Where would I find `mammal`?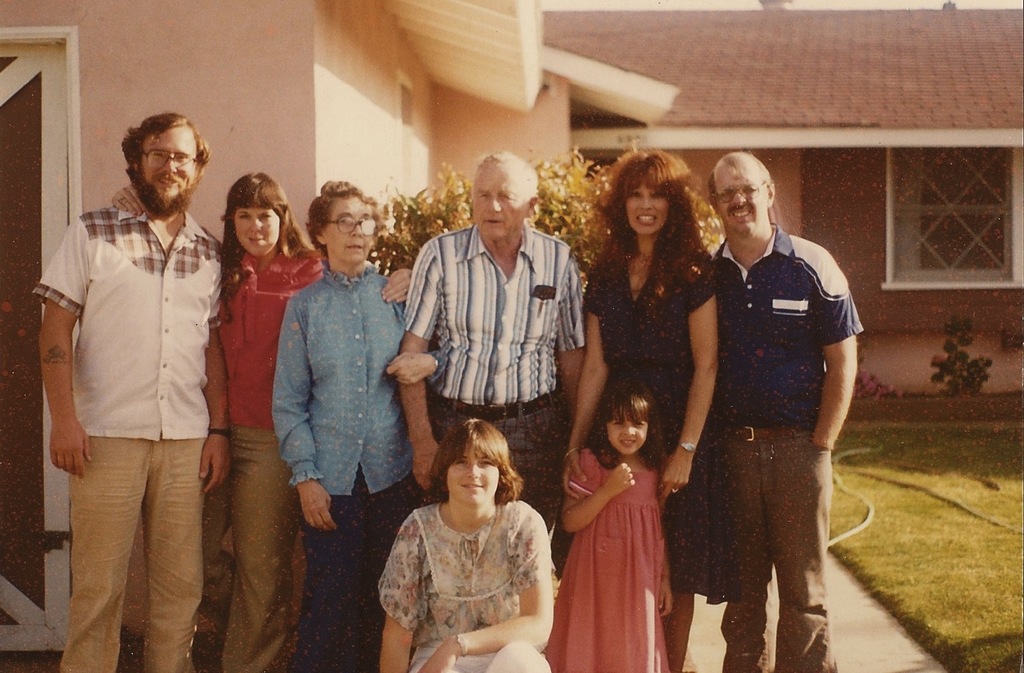
At [710,152,860,672].
